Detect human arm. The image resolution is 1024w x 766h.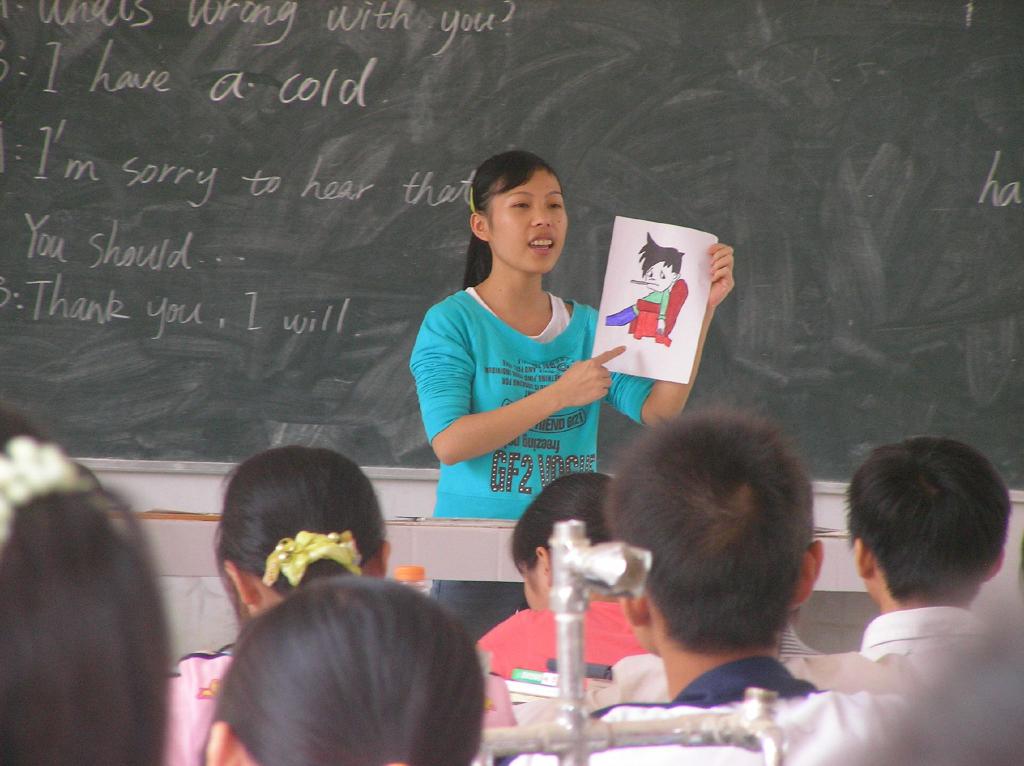
bbox=(466, 603, 540, 689).
